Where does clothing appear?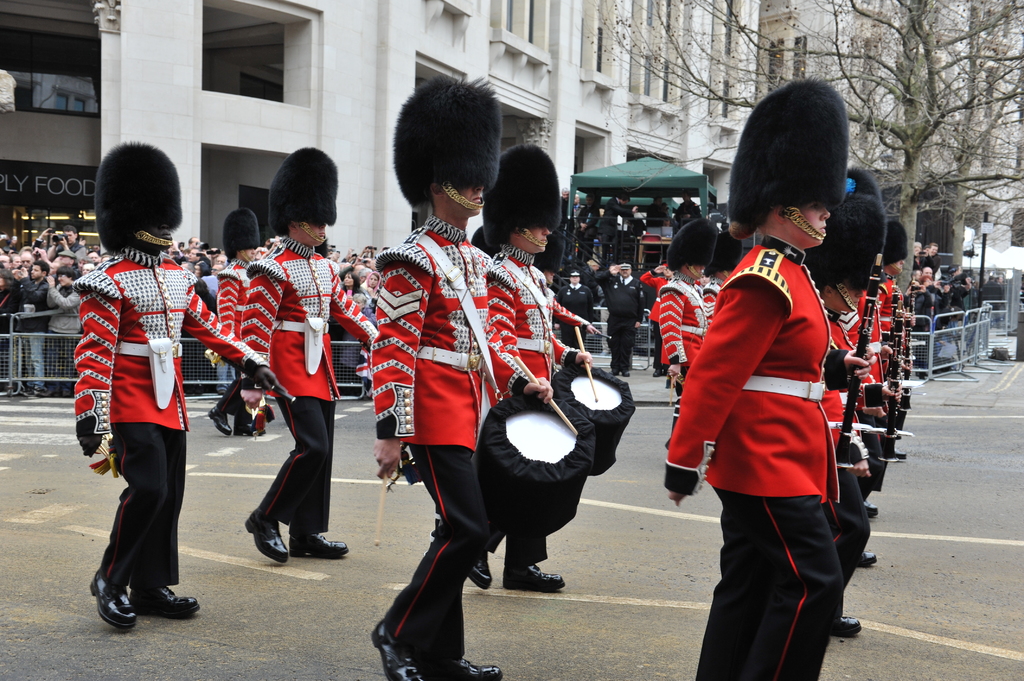
Appears at rect(241, 237, 385, 531).
